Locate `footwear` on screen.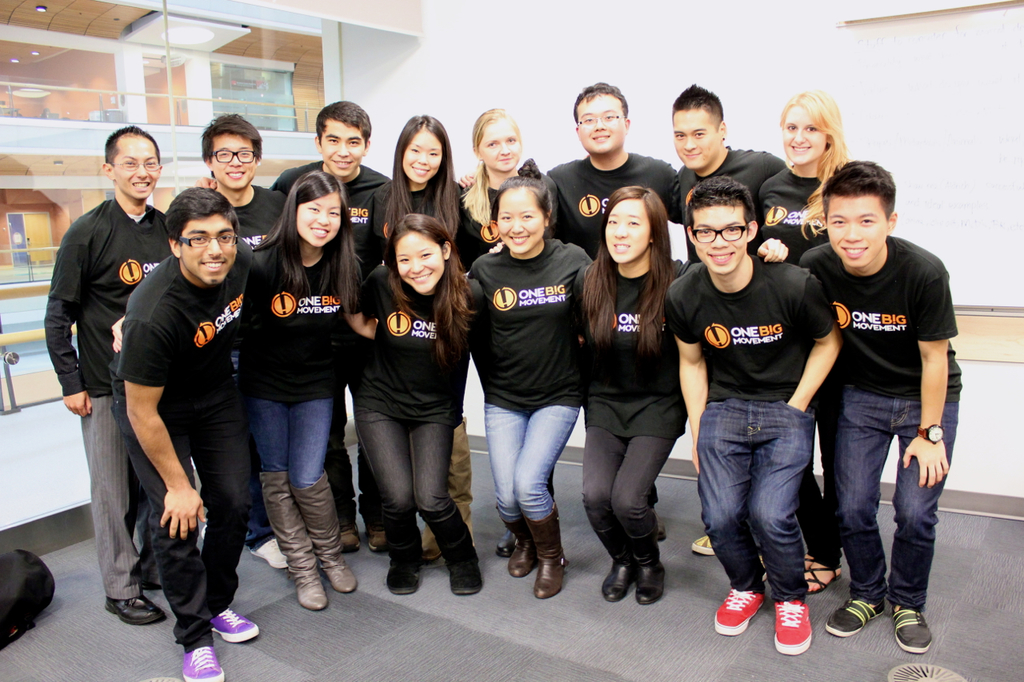
On screen at box(367, 522, 384, 552).
